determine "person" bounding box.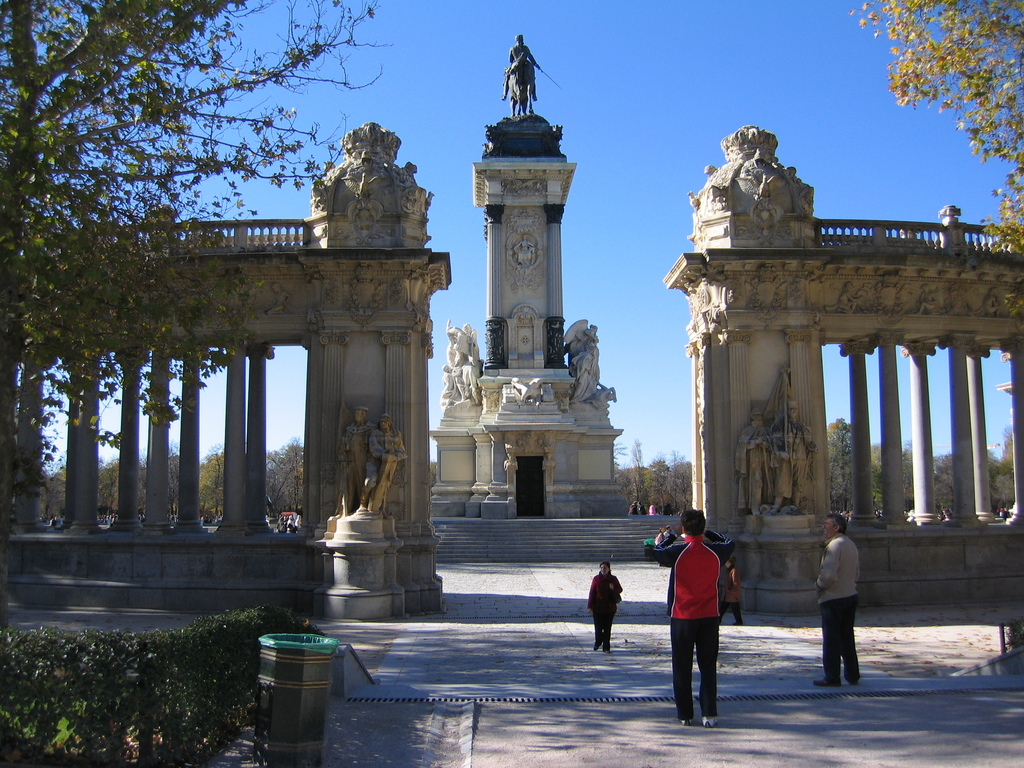
Determined: locate(809, 511, 863, 687).
